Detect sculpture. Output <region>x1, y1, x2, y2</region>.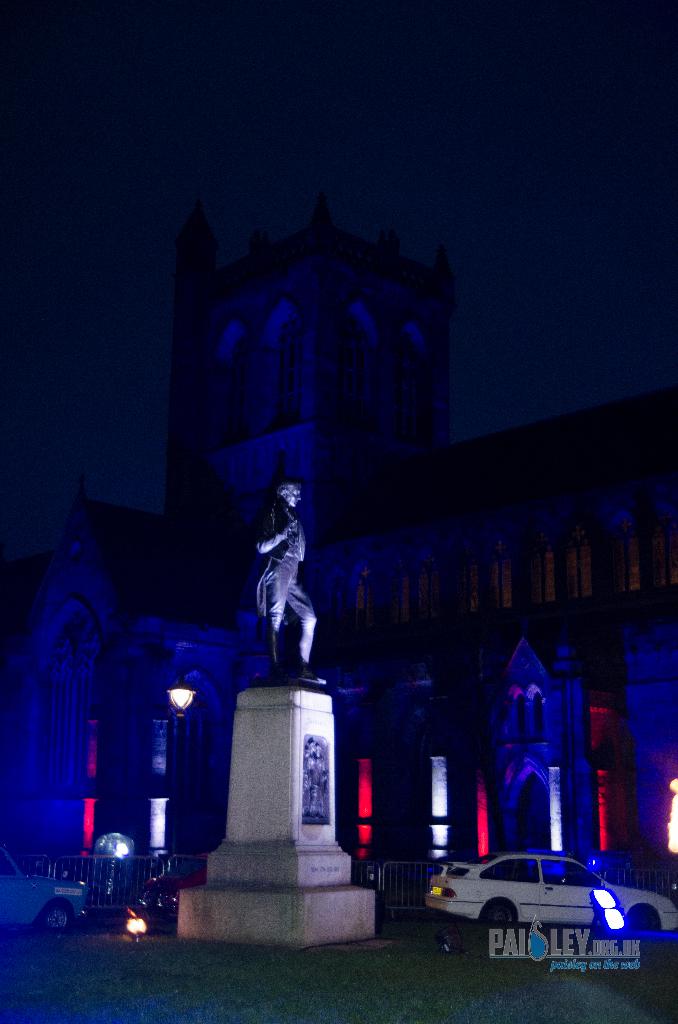
<region>310, 729, 336, 823</region>.
